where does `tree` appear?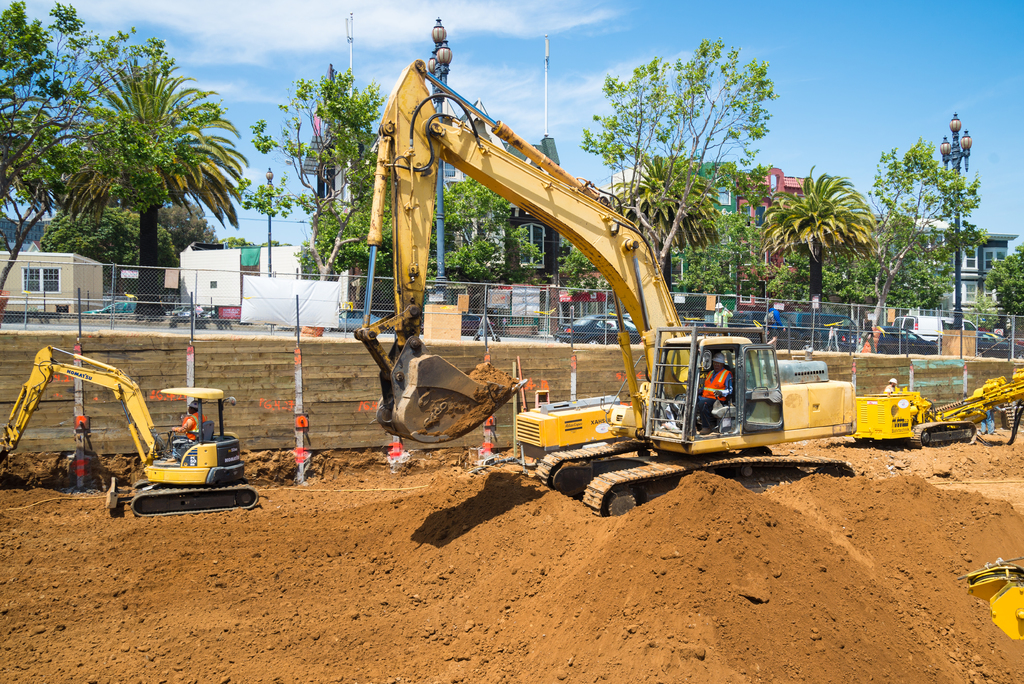
Appears at box(578, 38, 783, 279).
